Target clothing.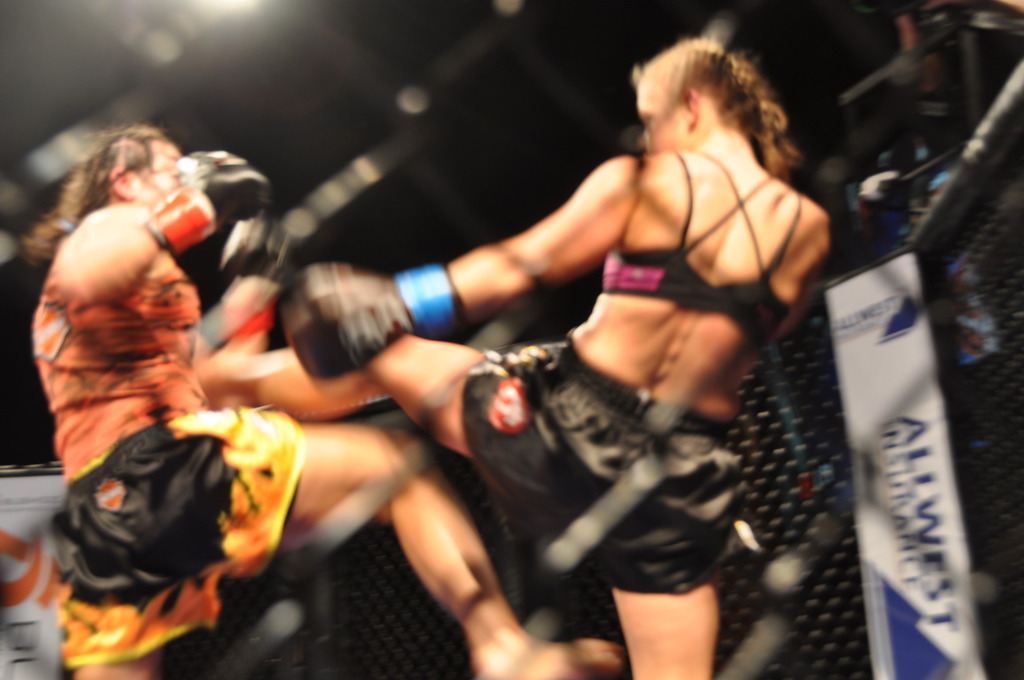
Target region: bbox=(27, 255, 301, 668).
